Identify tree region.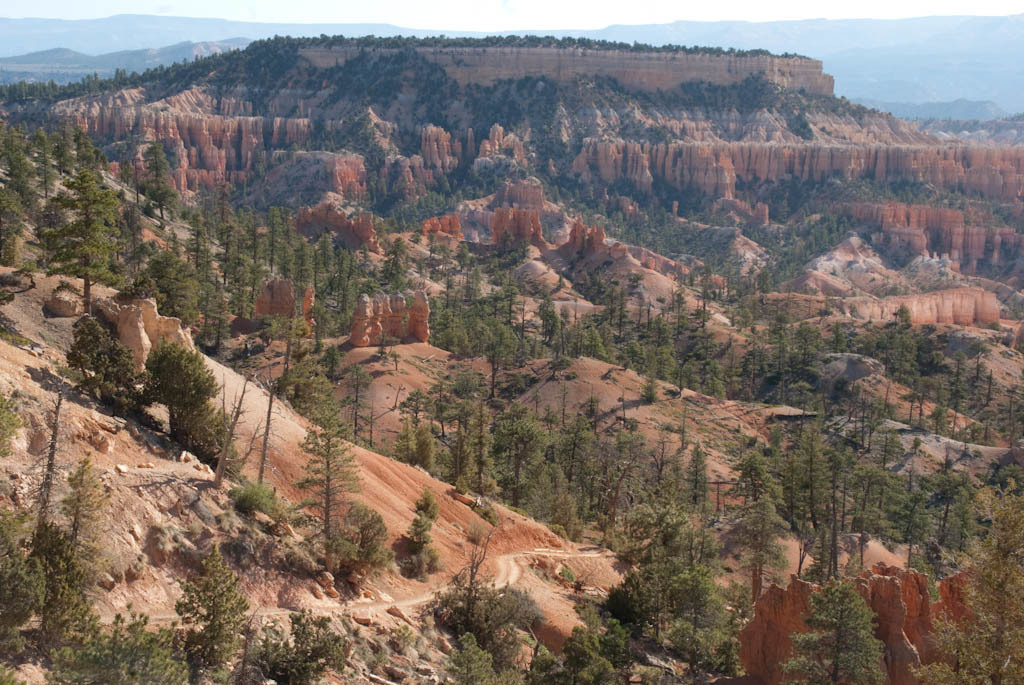
Region: bbox=(736, 440, 768, 512).
